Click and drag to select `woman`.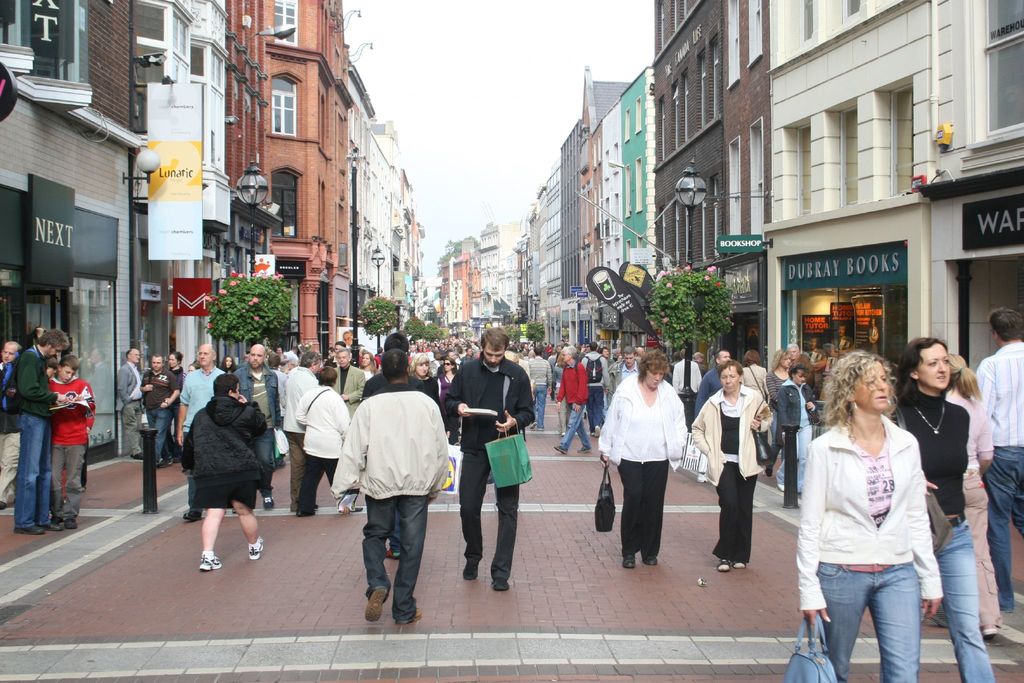
Selection: 430/352/461/445.
